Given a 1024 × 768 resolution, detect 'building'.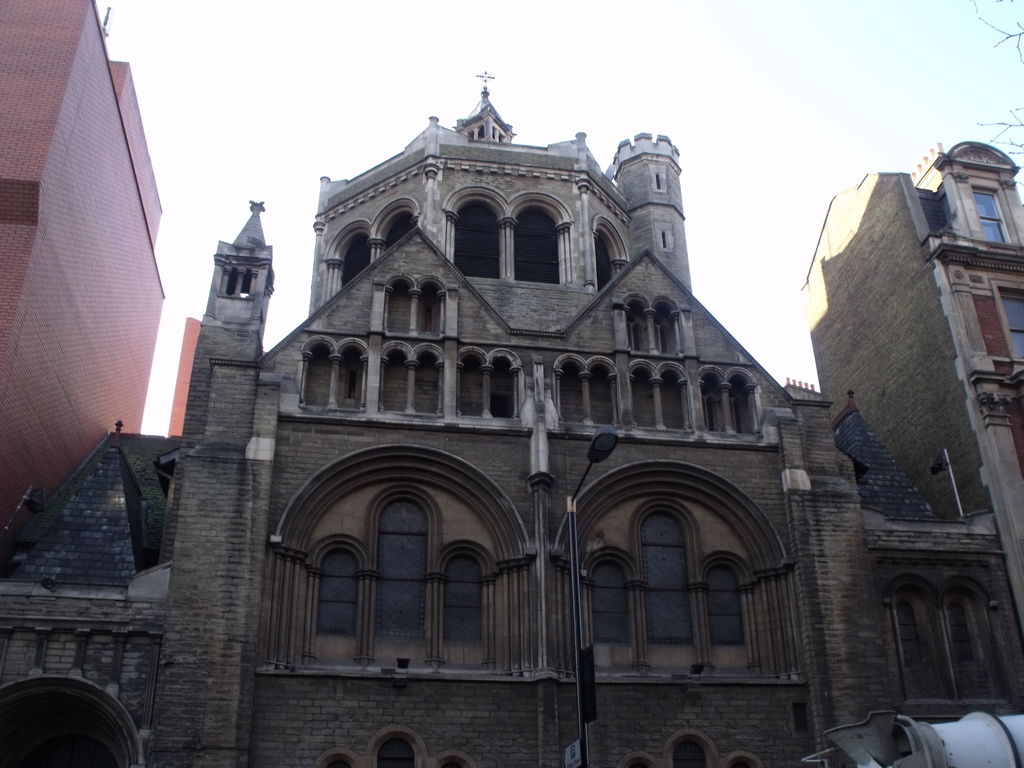
(left=801, top=140, right=1023, bottom=634).
